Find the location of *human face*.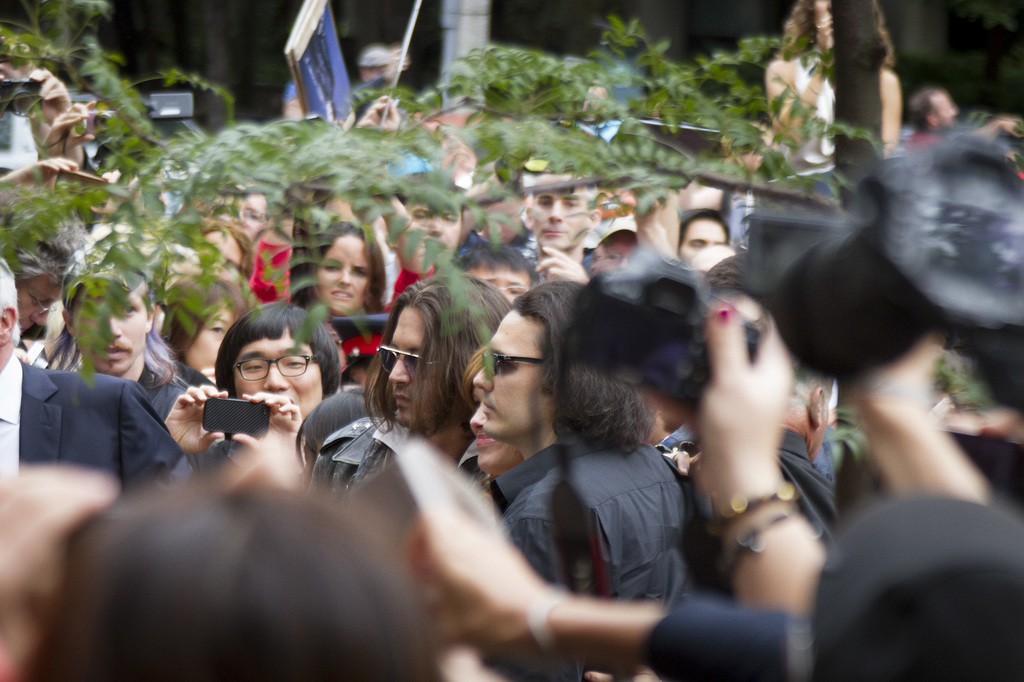
Location: detection(473, 309, 546, 439).
